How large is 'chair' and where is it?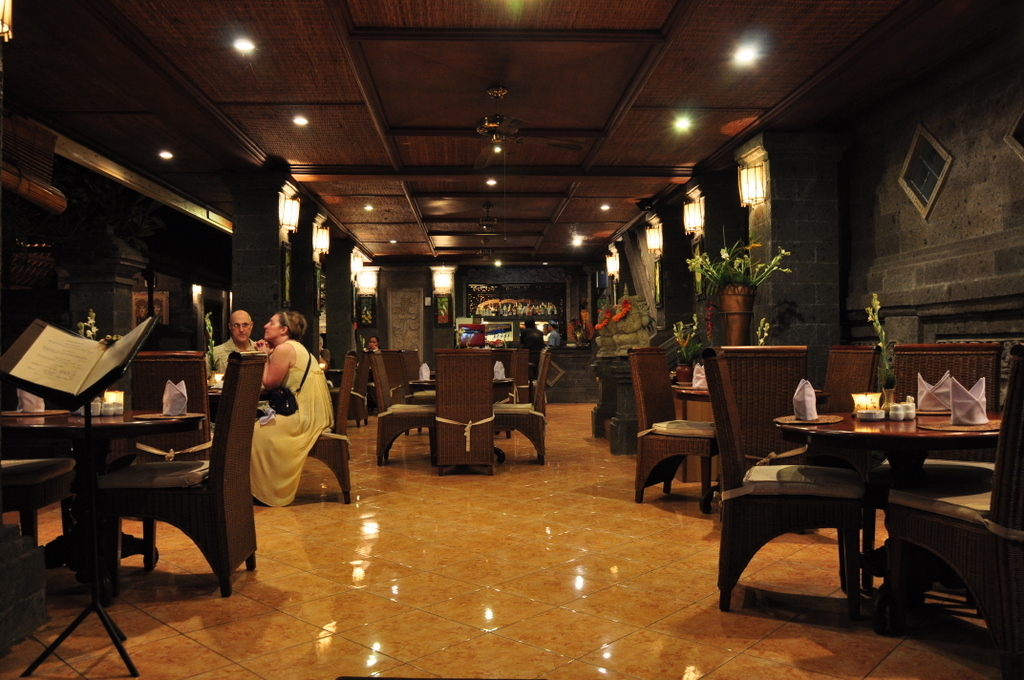
Bounding box: box=[307, 350, 365, 506].
